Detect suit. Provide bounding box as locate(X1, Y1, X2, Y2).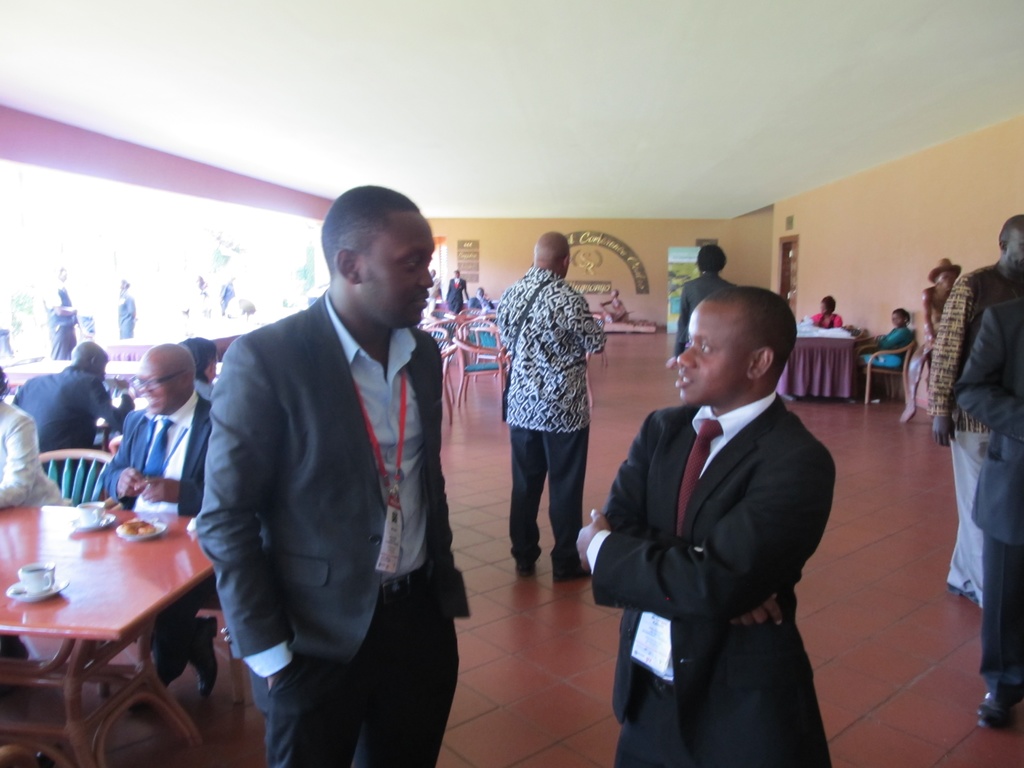
locate(181, 194, 463, 754).
